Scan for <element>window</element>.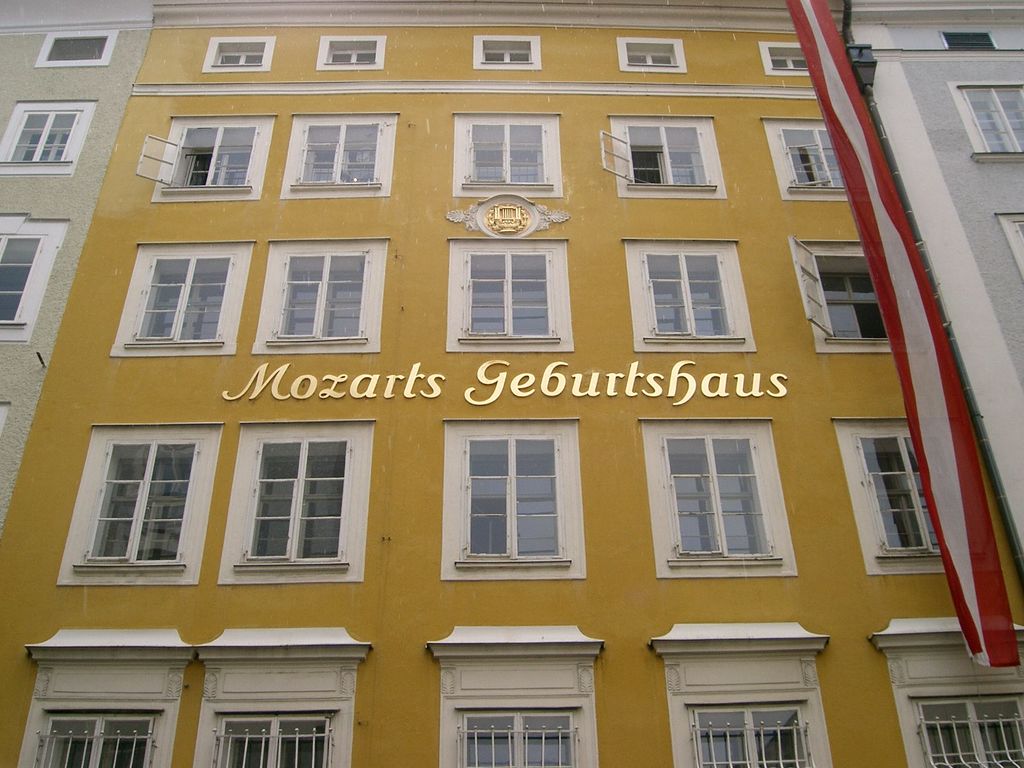
Scan result: BBox(845, 430, 949, 561).
